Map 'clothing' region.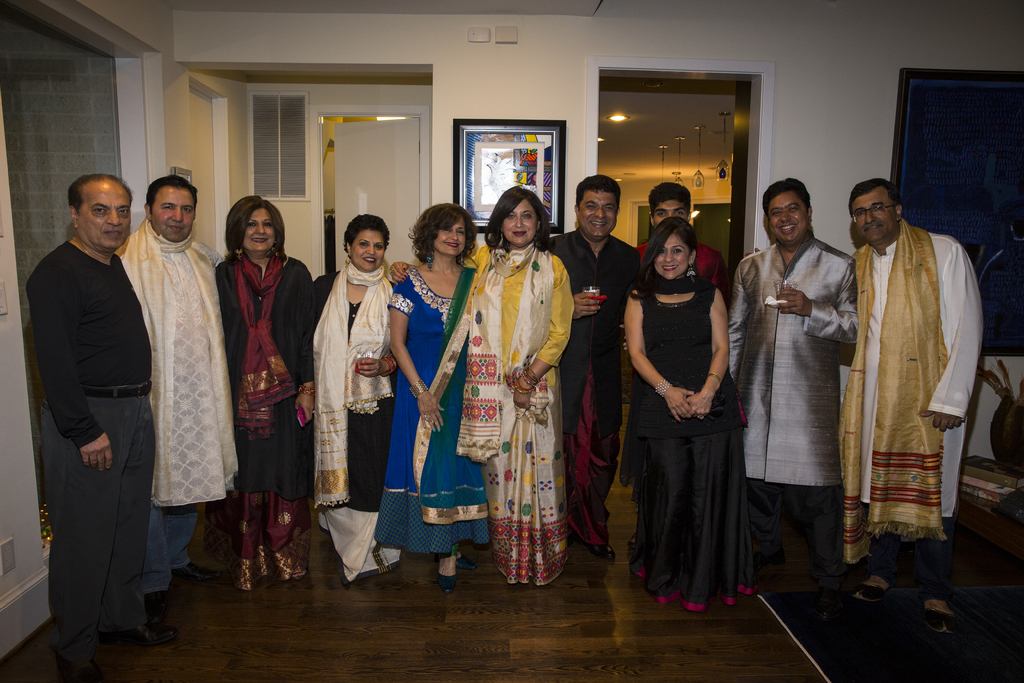
Mapped to box(522, 233, 639, 557).
